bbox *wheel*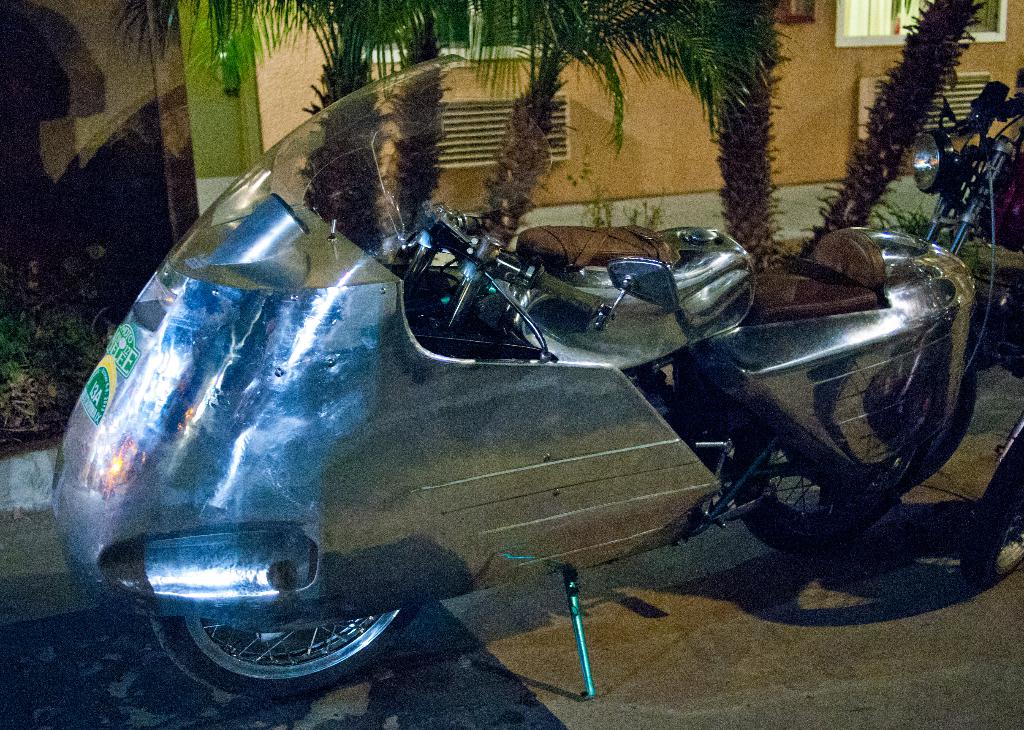
x1=963 y1=437 x2=1023 y2=580
